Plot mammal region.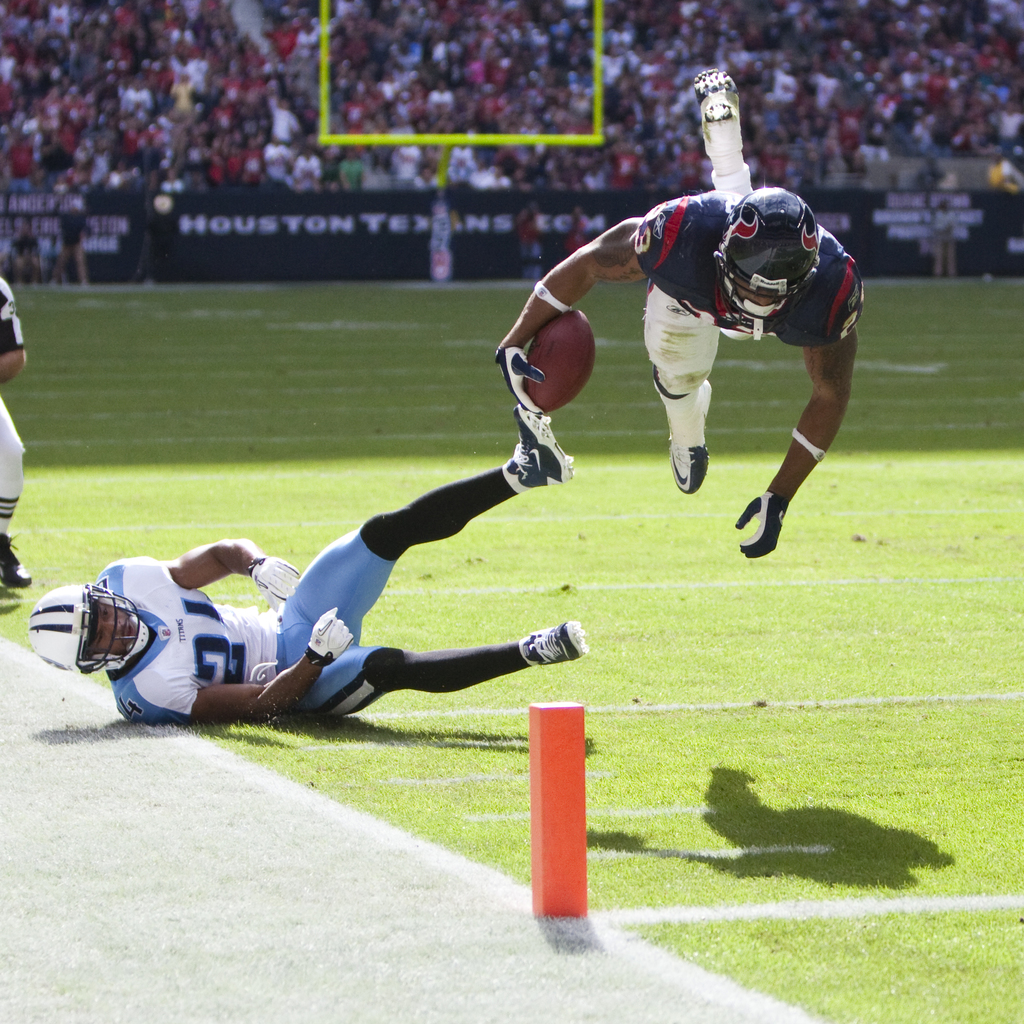
Plotted at x1=0, y1=273, x2=30, y2=595.
